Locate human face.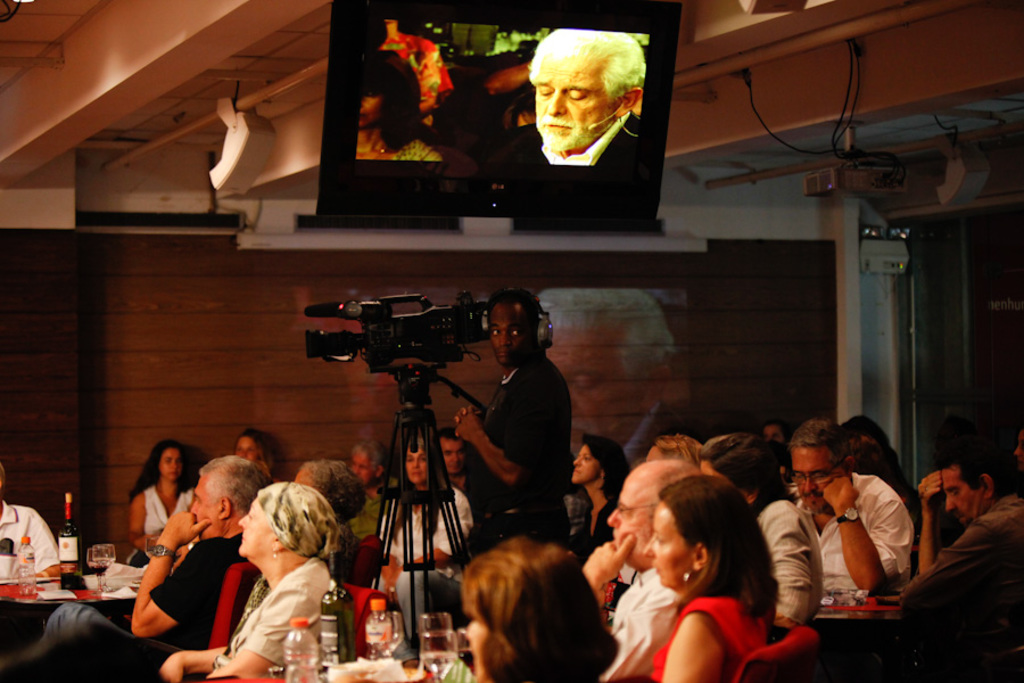
Bounding box: detection(239, 497, 276, 556).
